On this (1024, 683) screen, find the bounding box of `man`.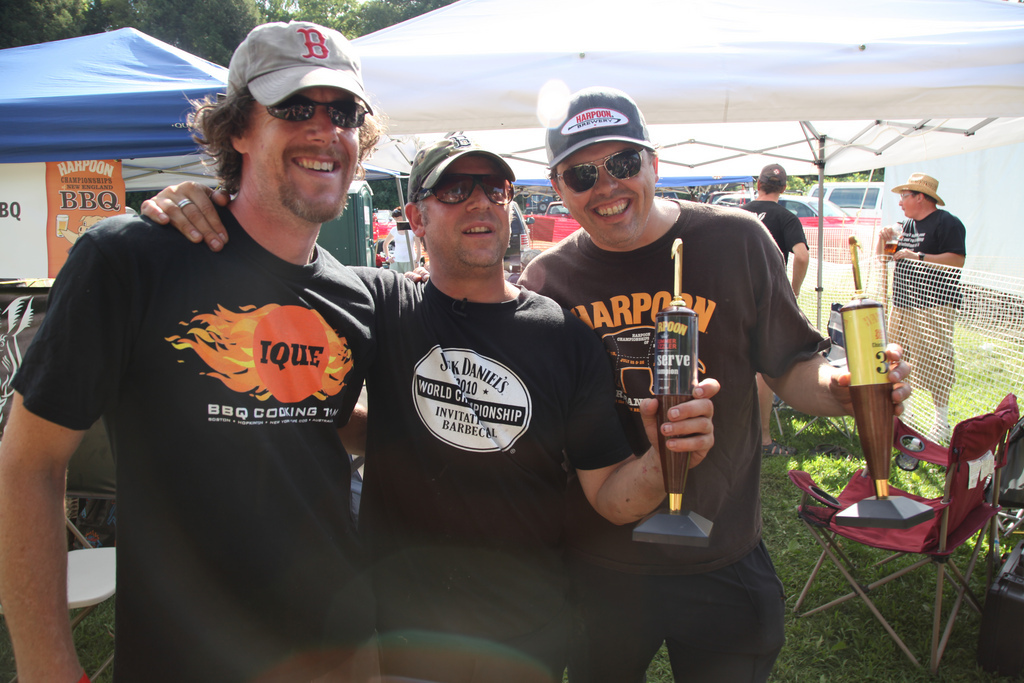
Bounding box: [139, 123, 720, 682].
